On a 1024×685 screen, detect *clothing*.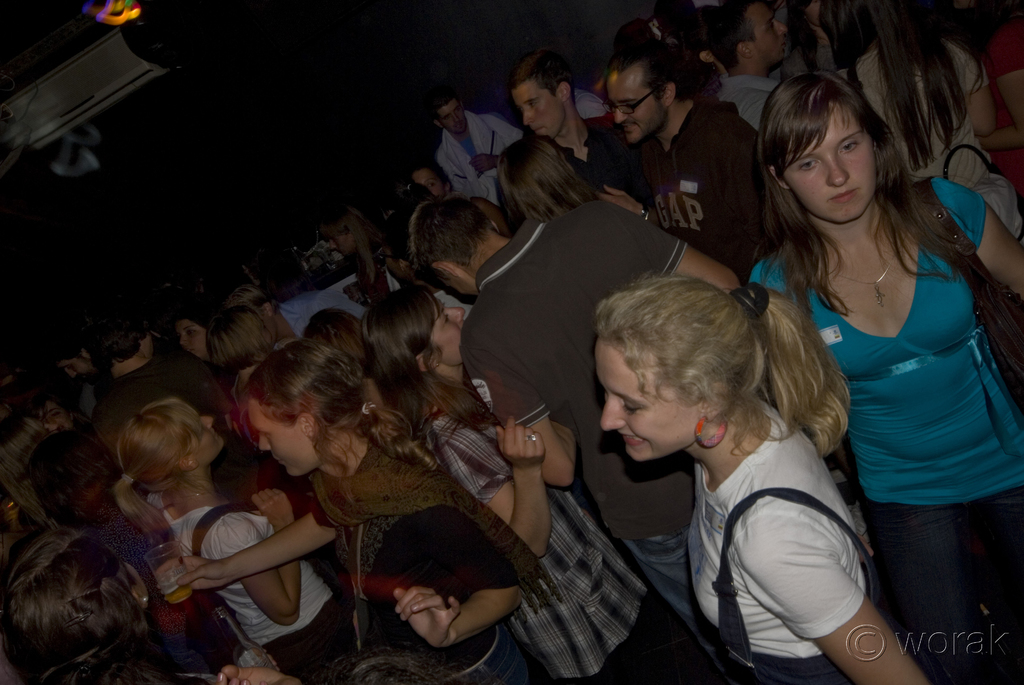
[left=687, top=398, right=877, bottom=684].
